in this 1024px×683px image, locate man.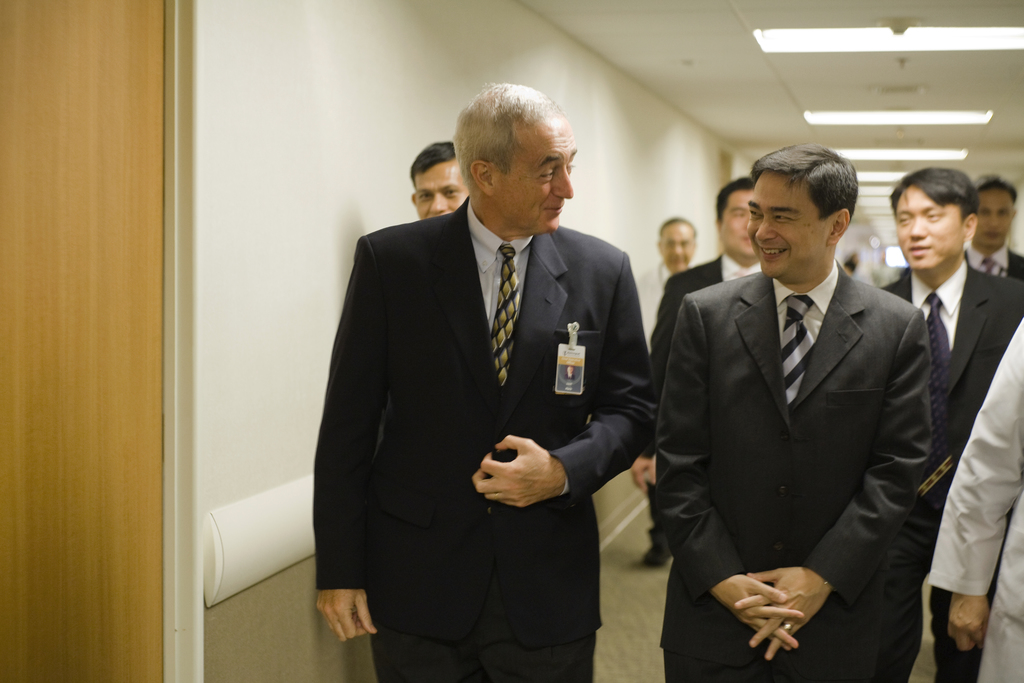
Bounding box: 632 177 767 491.
